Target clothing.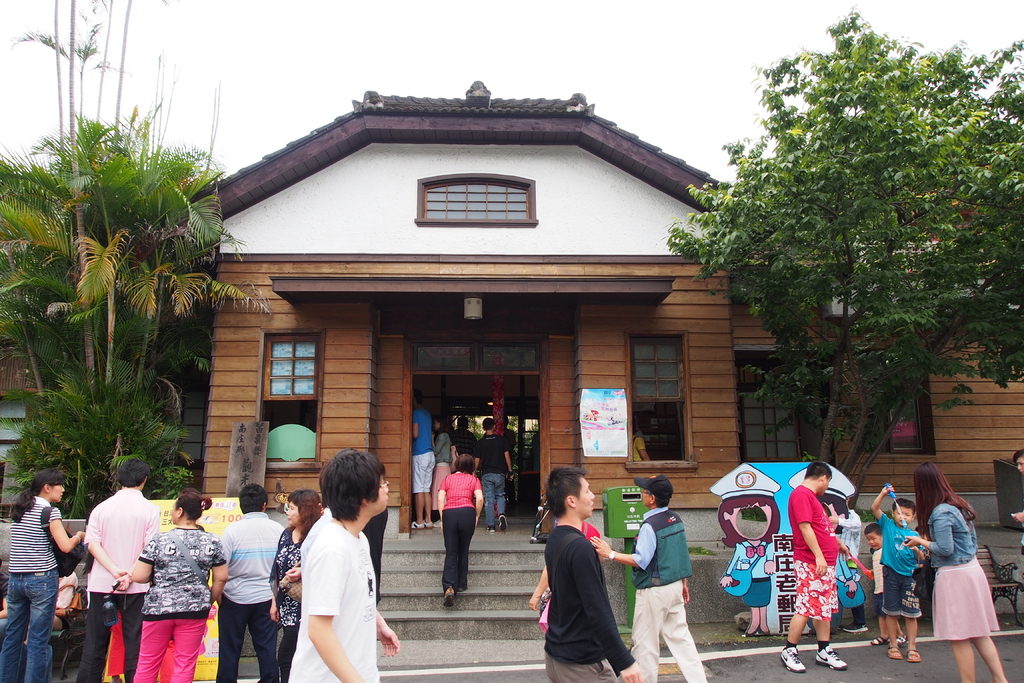
Target region: 792 486 835 620.
